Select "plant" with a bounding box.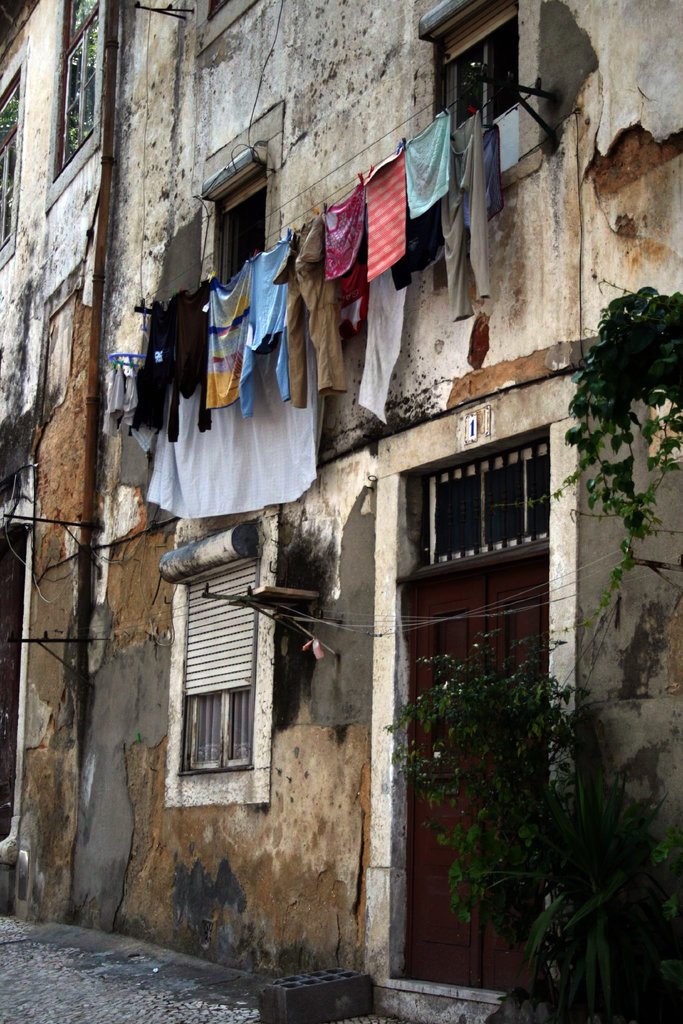
(left=531, top=288, right=682, bottom=640).
